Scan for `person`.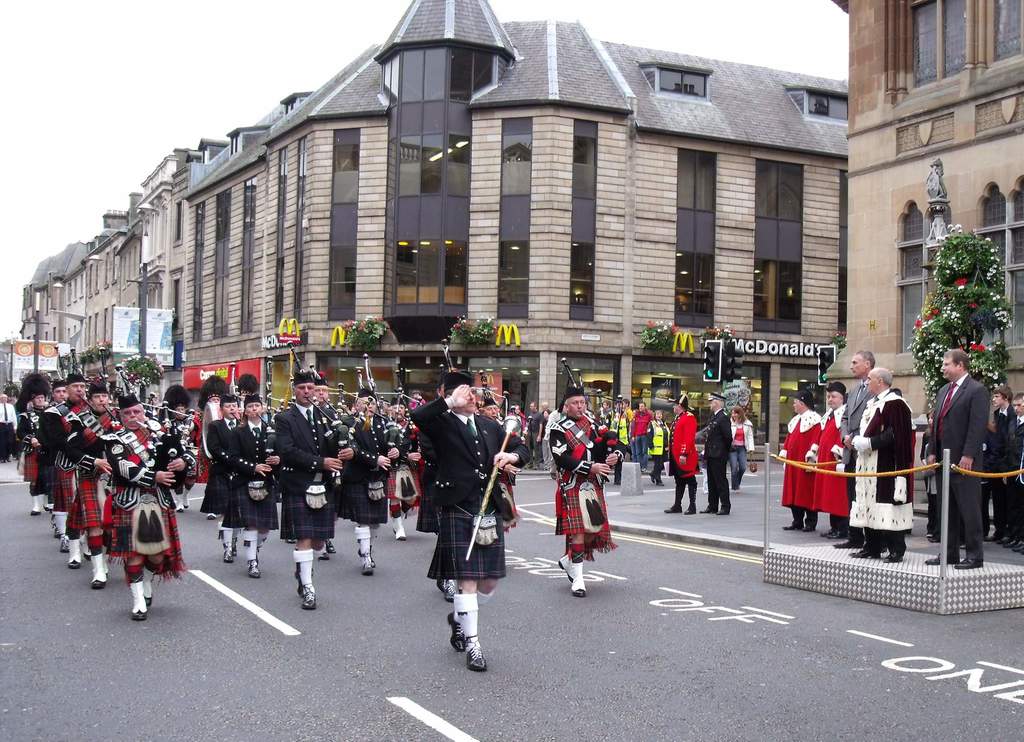
Scan result: locate(527, 399, 542, 472).
